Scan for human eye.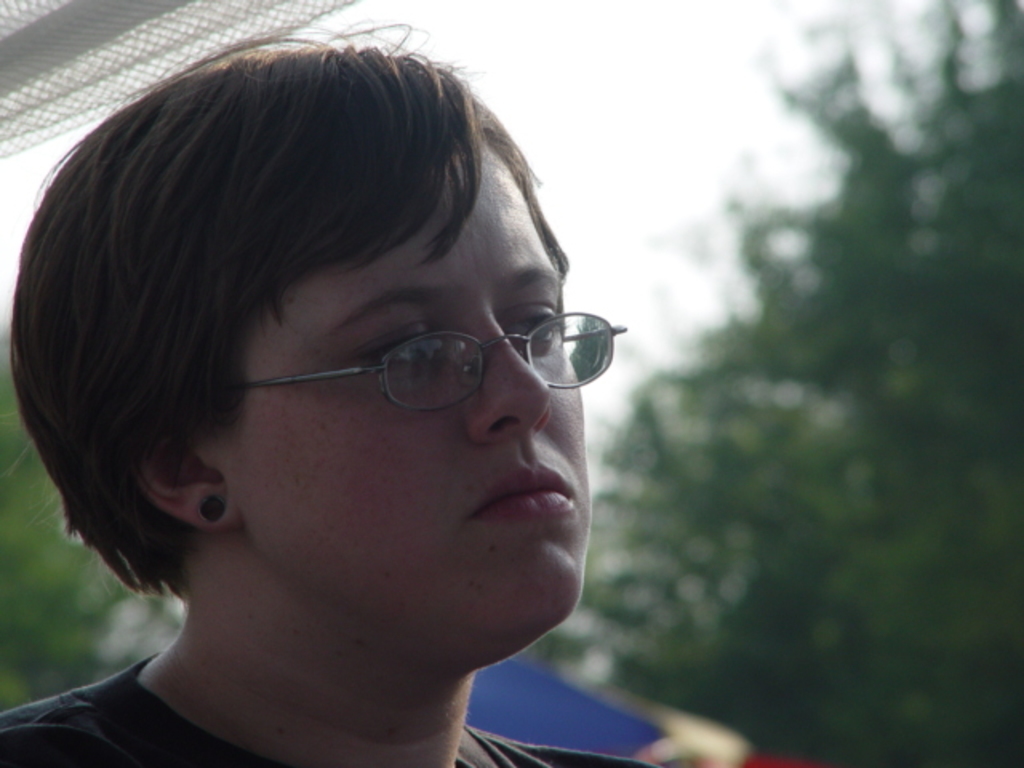
Scan result: x1=342, y1=310, x2=466, y2=408.
